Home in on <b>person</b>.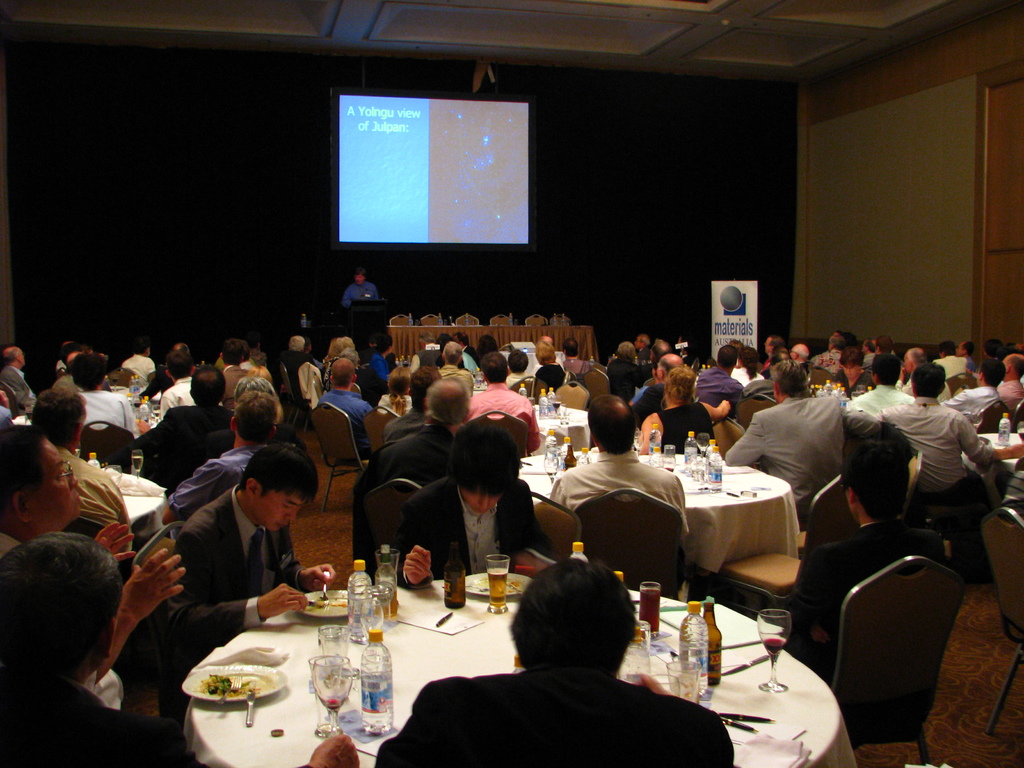
Homed in at crop(168, 440, 340, 706).
